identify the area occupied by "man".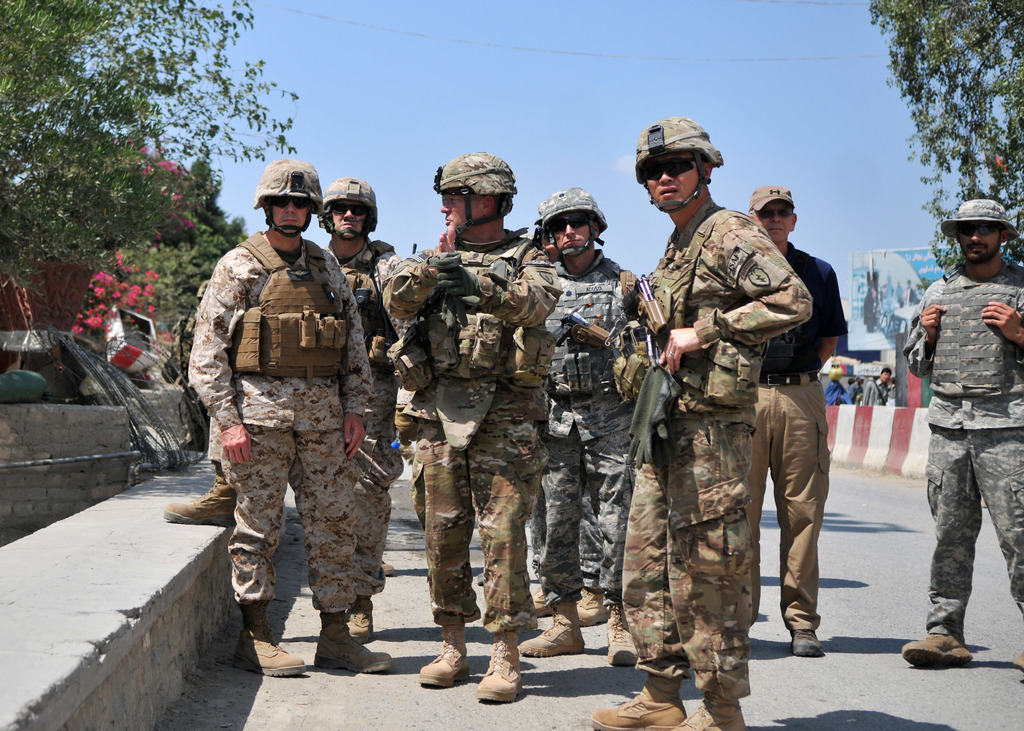
Area: x1=861, y1=368, x2=895, y2=408.
